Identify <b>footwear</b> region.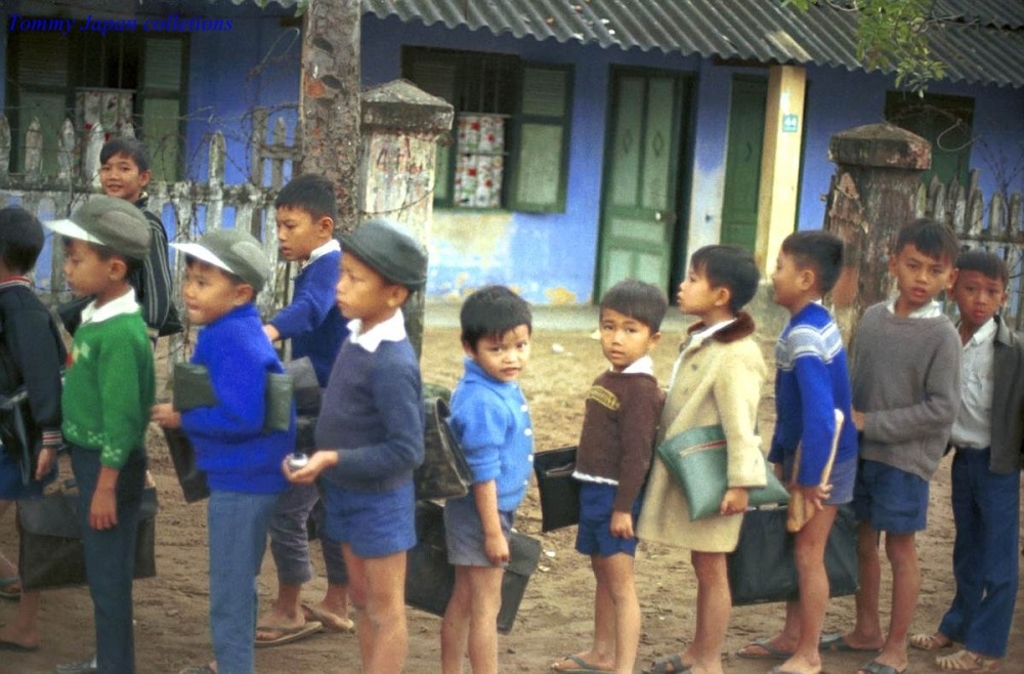
Region: [x1=57, y1=659, x2=103, y2=673].
